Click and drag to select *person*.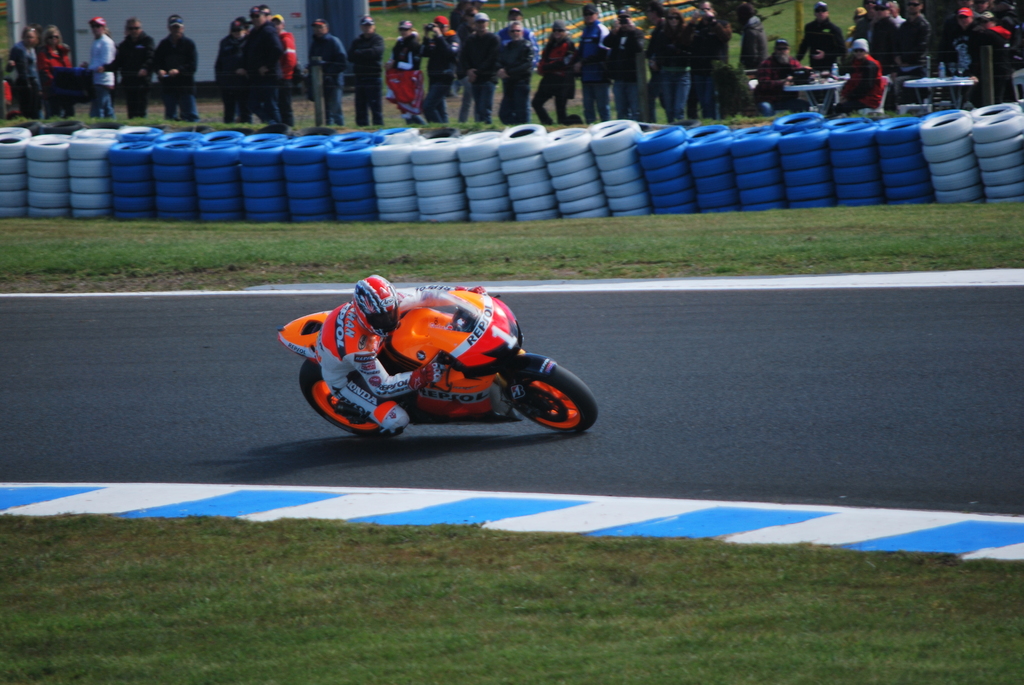
Selection: bbox(534, 22, 582, 126).
